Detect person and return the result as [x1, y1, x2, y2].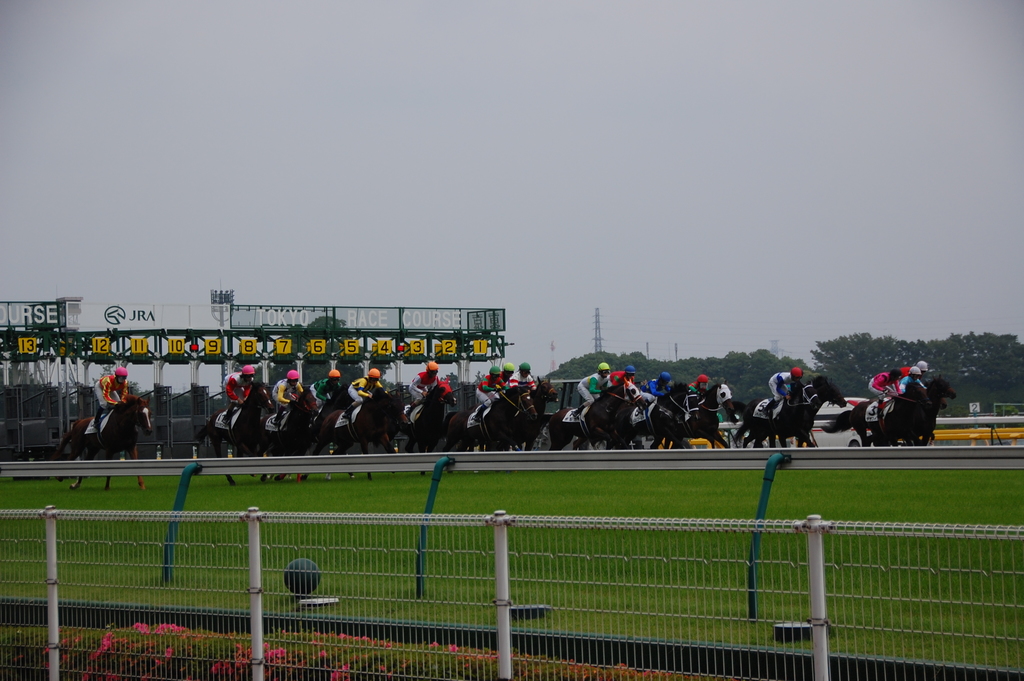
[506, 366, 536, 394].
